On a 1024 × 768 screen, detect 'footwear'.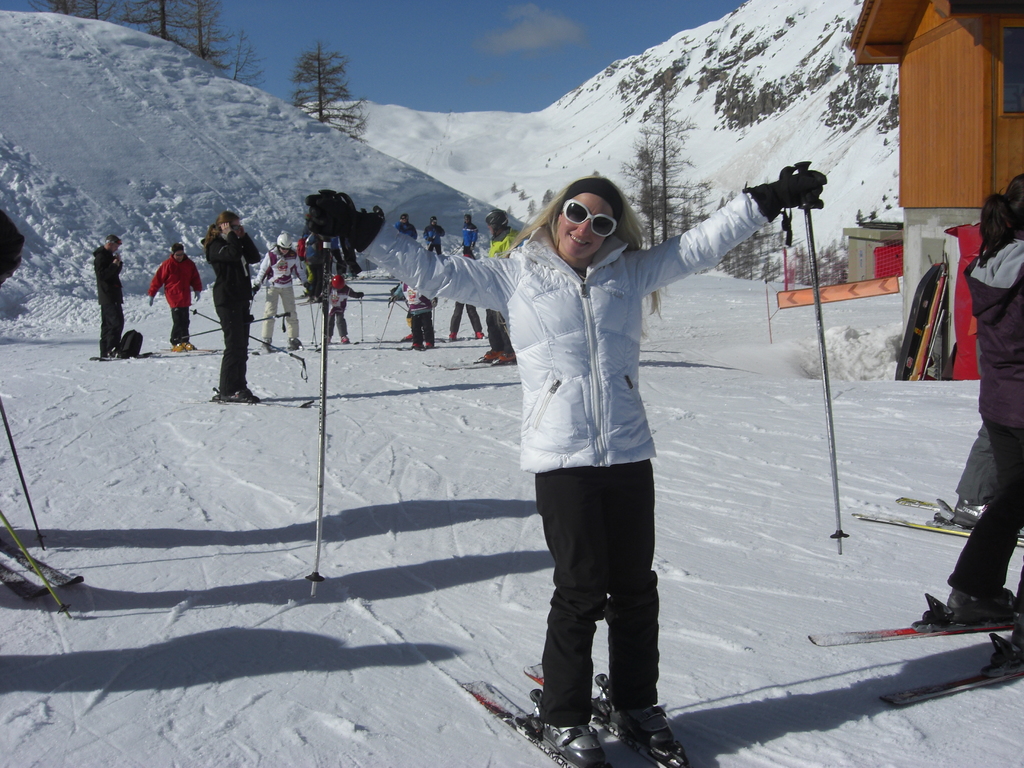
BBox(218, 388, 259, 402).
